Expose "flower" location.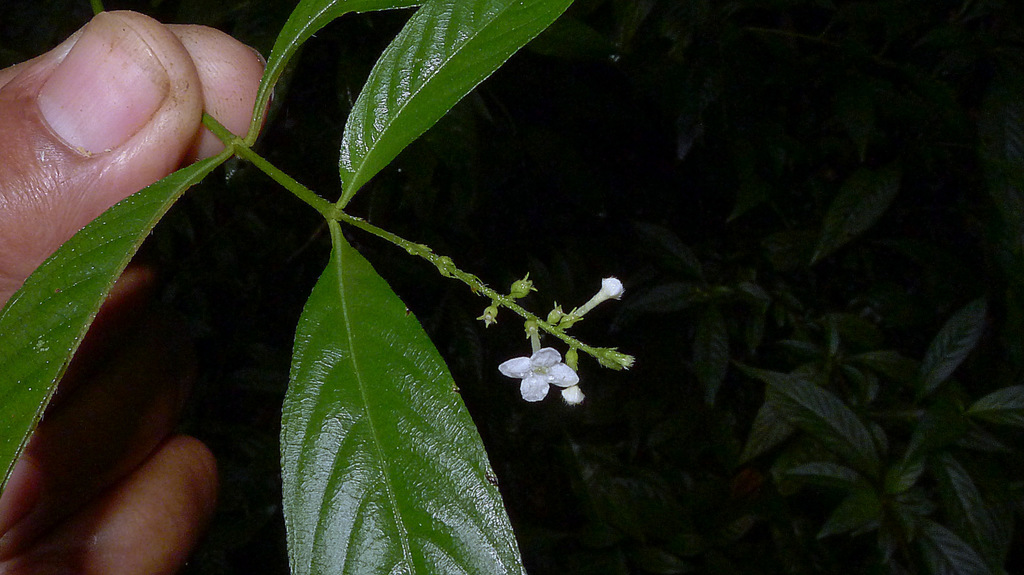
Exposed at box(563, 280, 623, 328).
